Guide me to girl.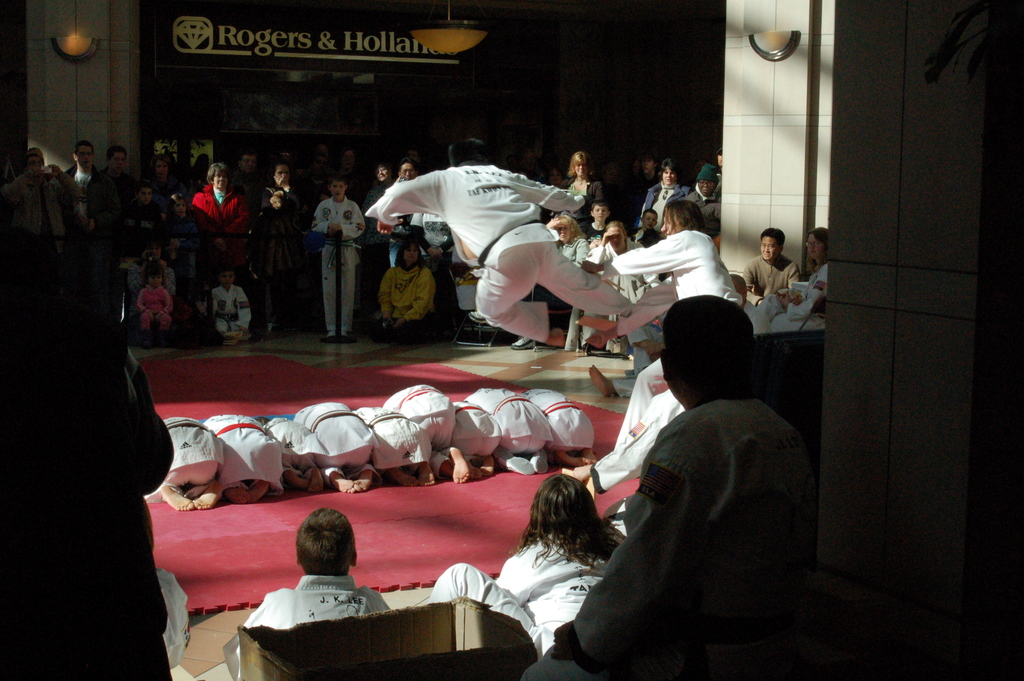
Guidance: <region>136, 262, 172, 347</region>.
